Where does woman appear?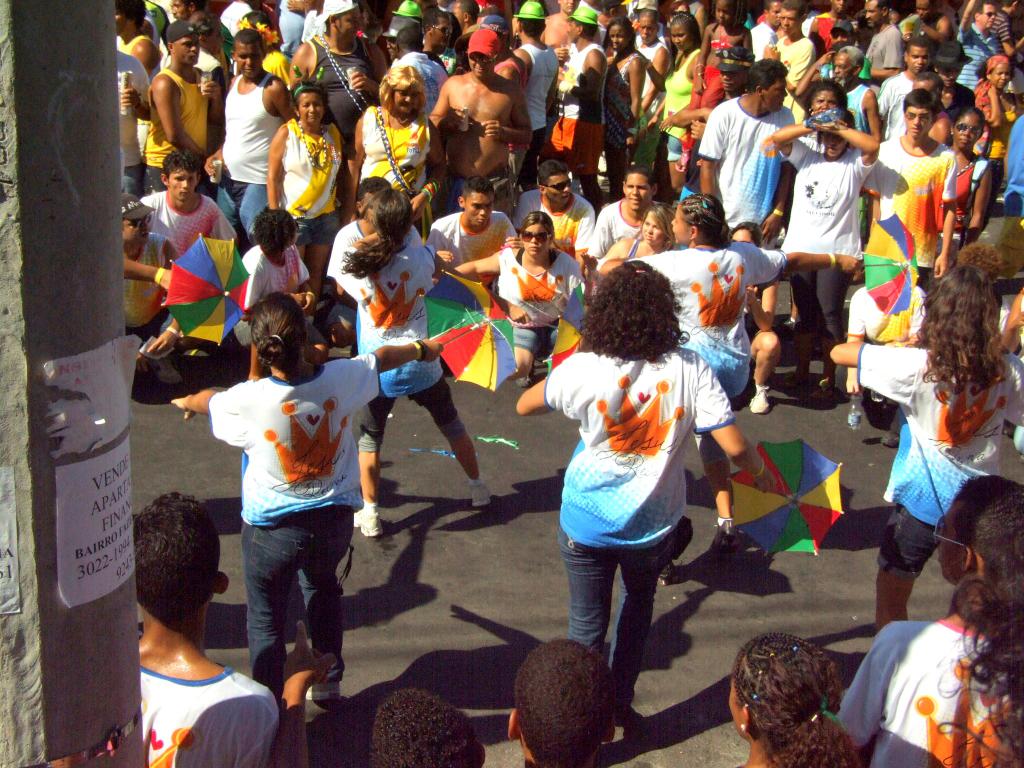
Appears at locate(976, 55, 1023, 232).
